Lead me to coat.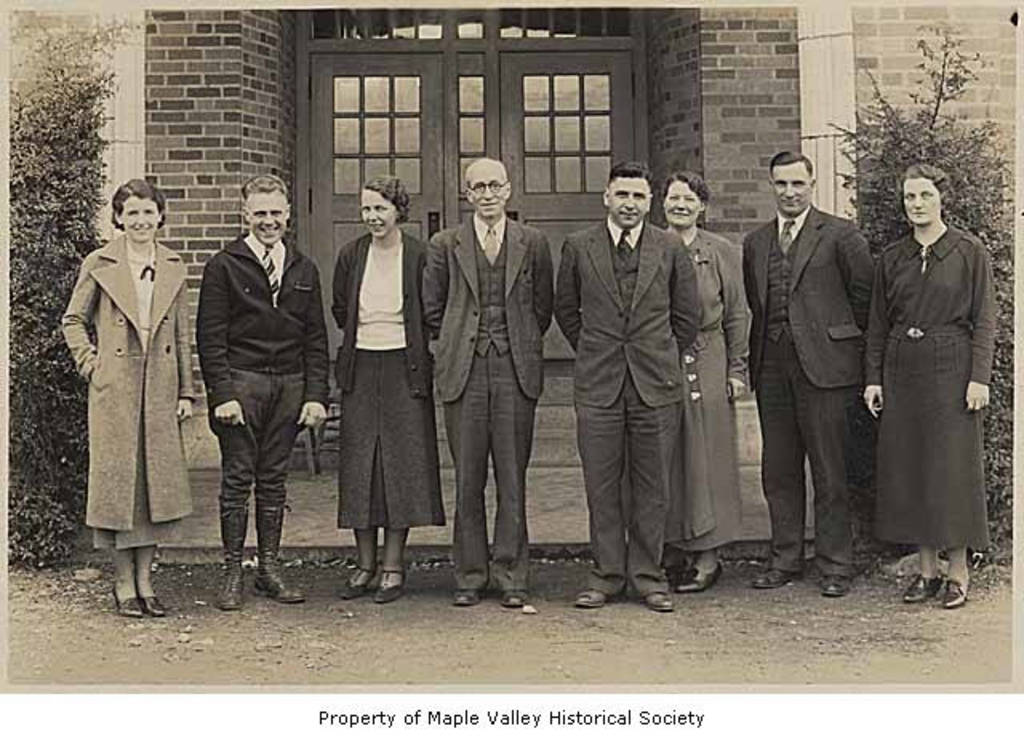
Lead to box(422, 201, 562, 409).
